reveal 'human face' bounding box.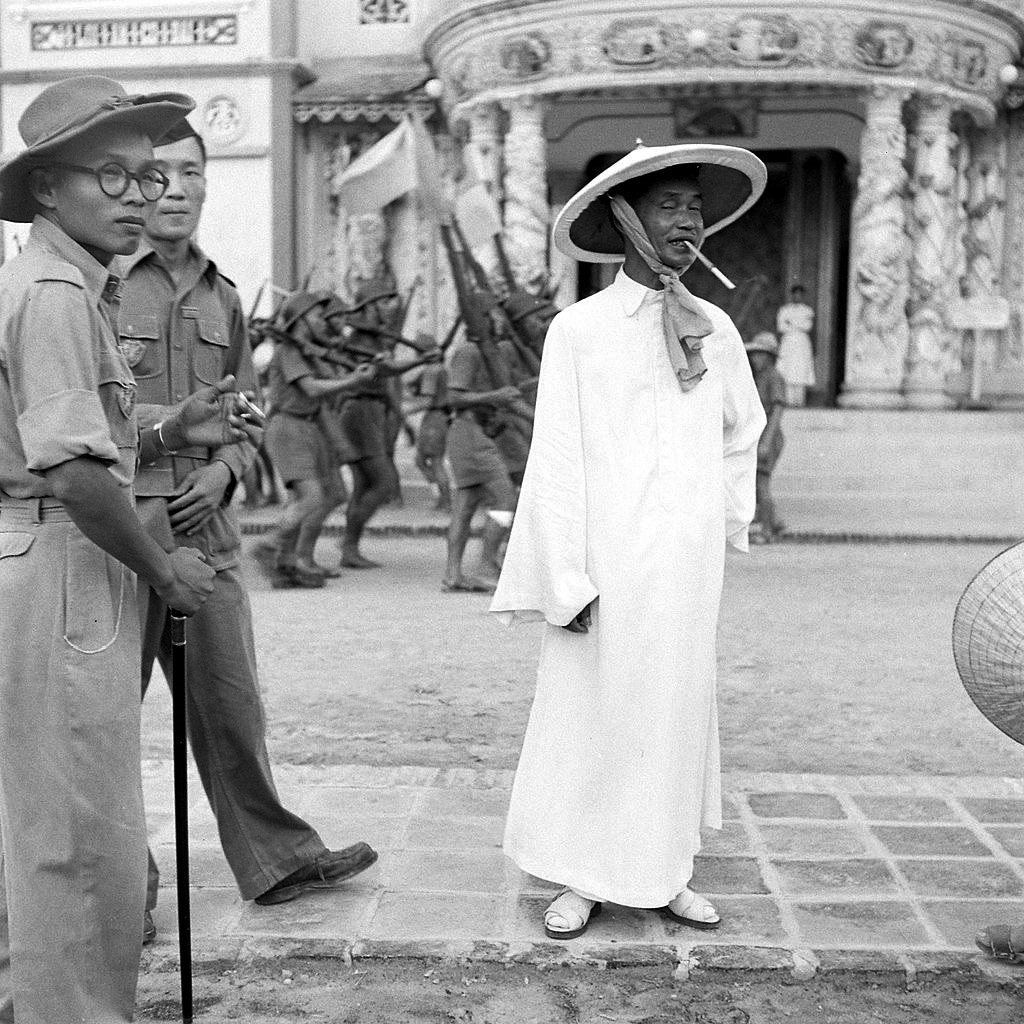
Revealed: 142 134 206 242.
